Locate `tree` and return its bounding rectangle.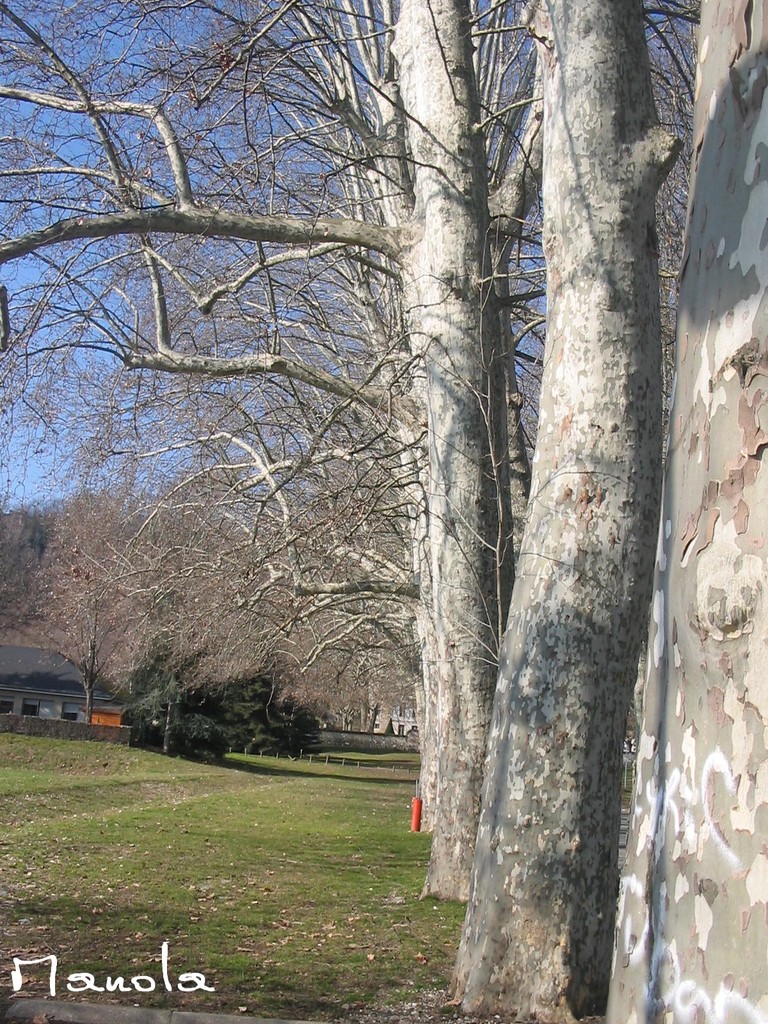
rect(446, 0, 767, 1008).
